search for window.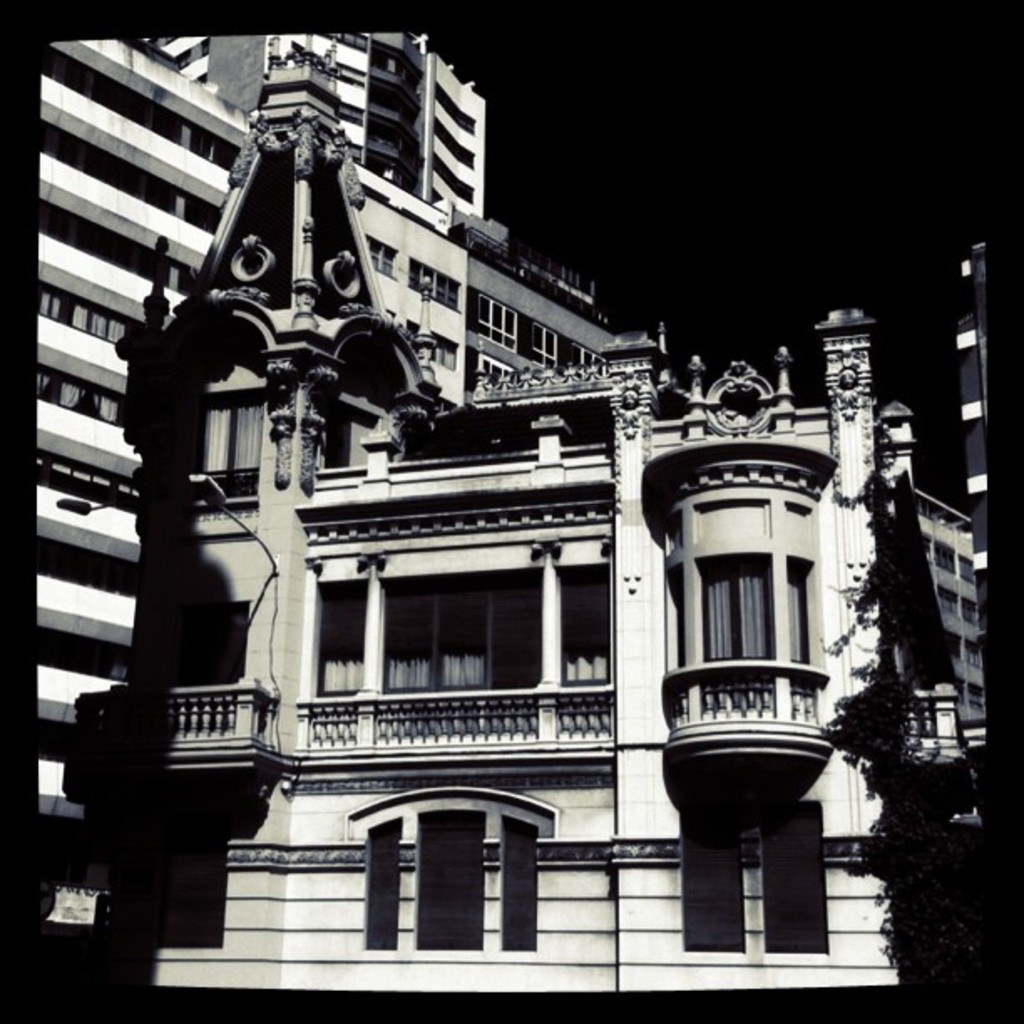
Found at rect(957, 554, 979, 582).
